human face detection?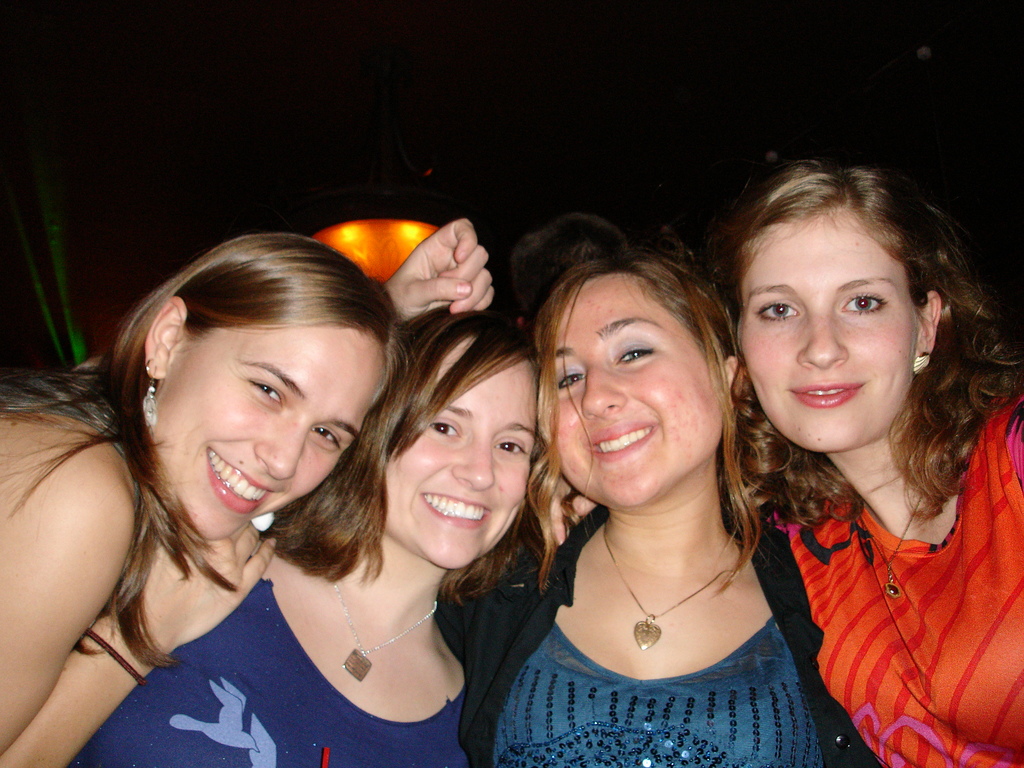
[left=161, top=325, right=388, bottom=540]
